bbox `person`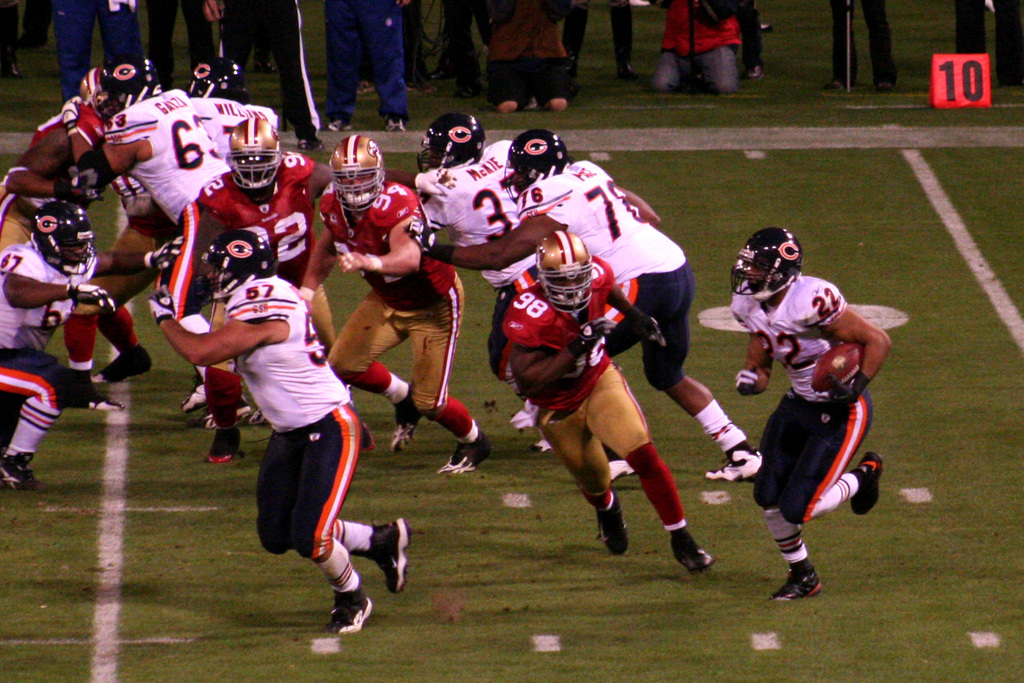
(x1=562, y1=0, x2=643, y2=83)
